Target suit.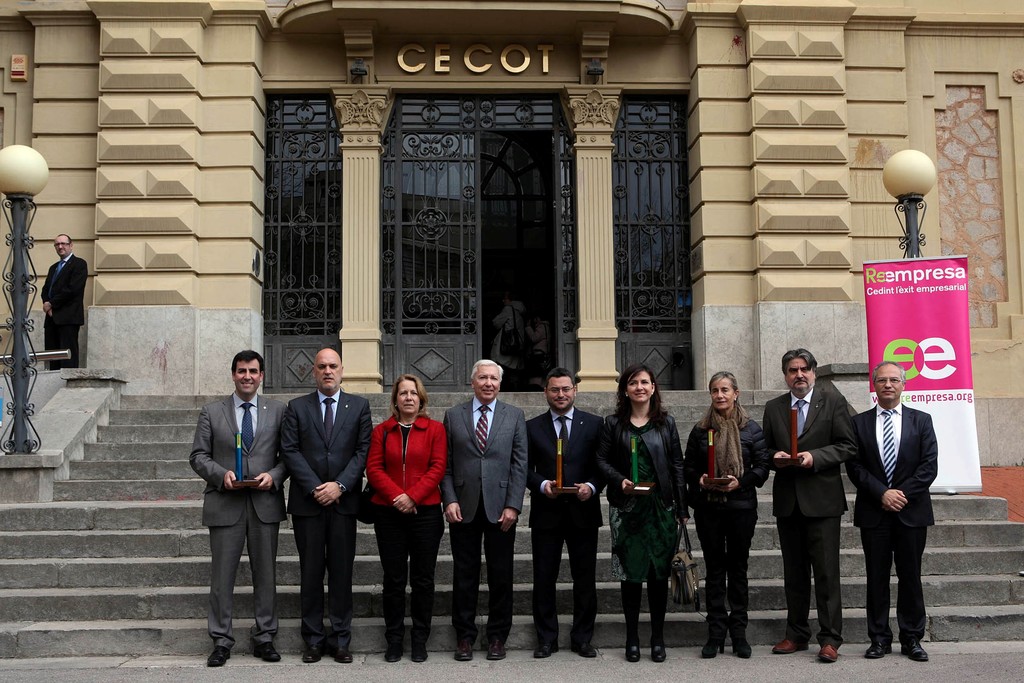
Target region: [x1=439, y1=399, x2=531, y2=643].
